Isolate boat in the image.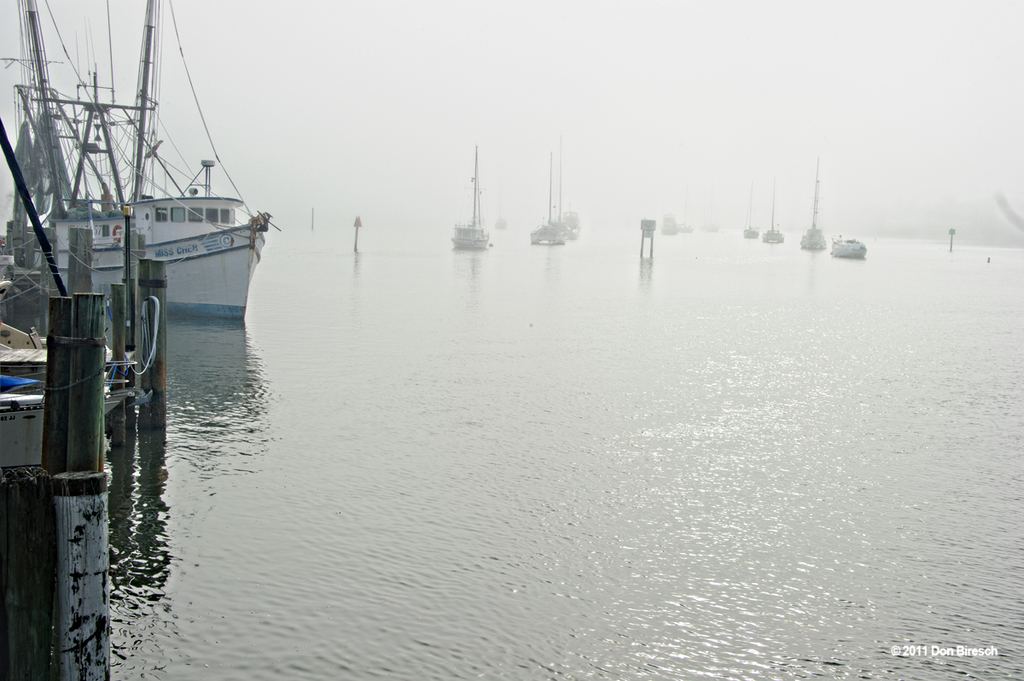
Isolated region: [x1=528, y1=145, x2=582, y2=256].
